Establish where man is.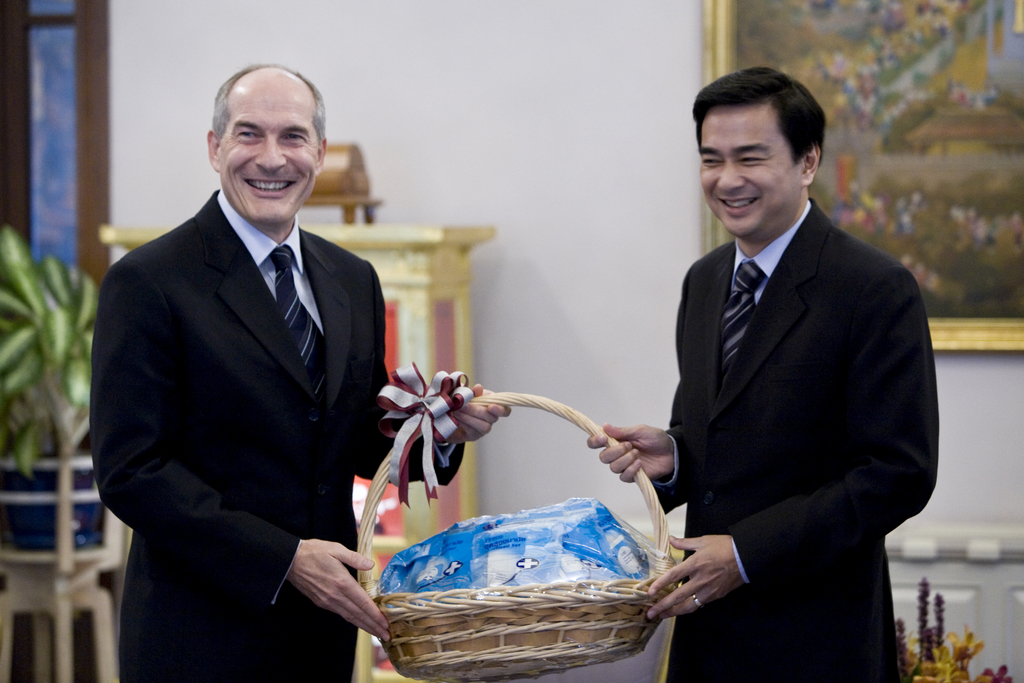
Established at detection(584, 67, 945, 682).
